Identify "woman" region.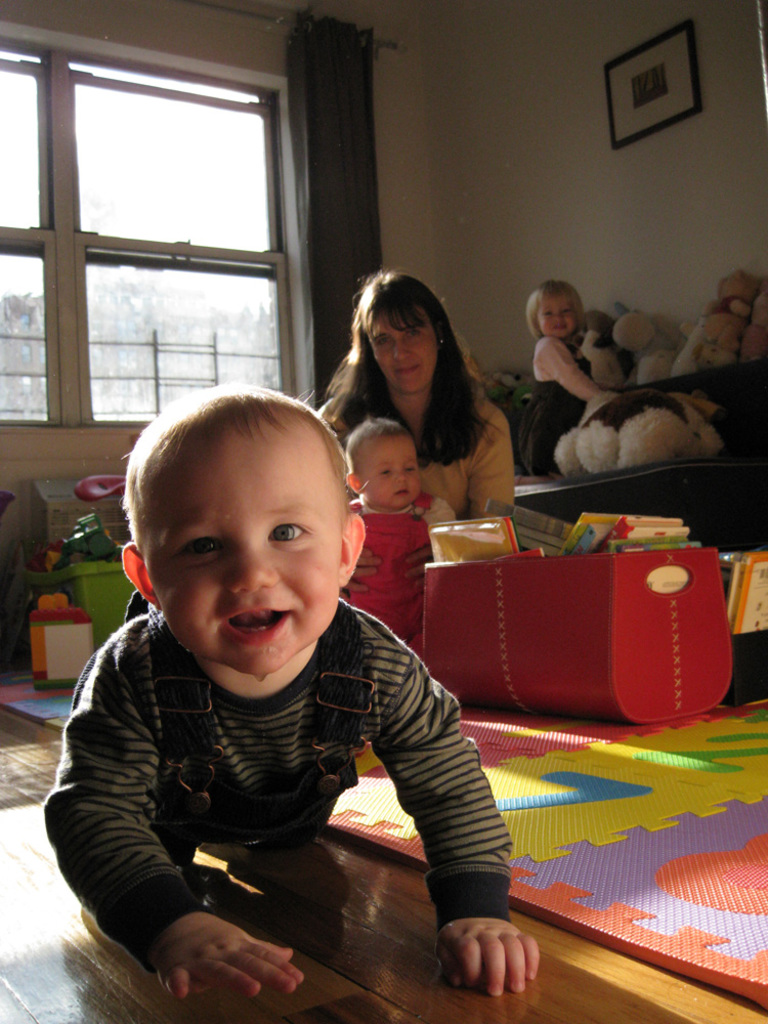
Region: select_region(301, 281, 536, 571).
